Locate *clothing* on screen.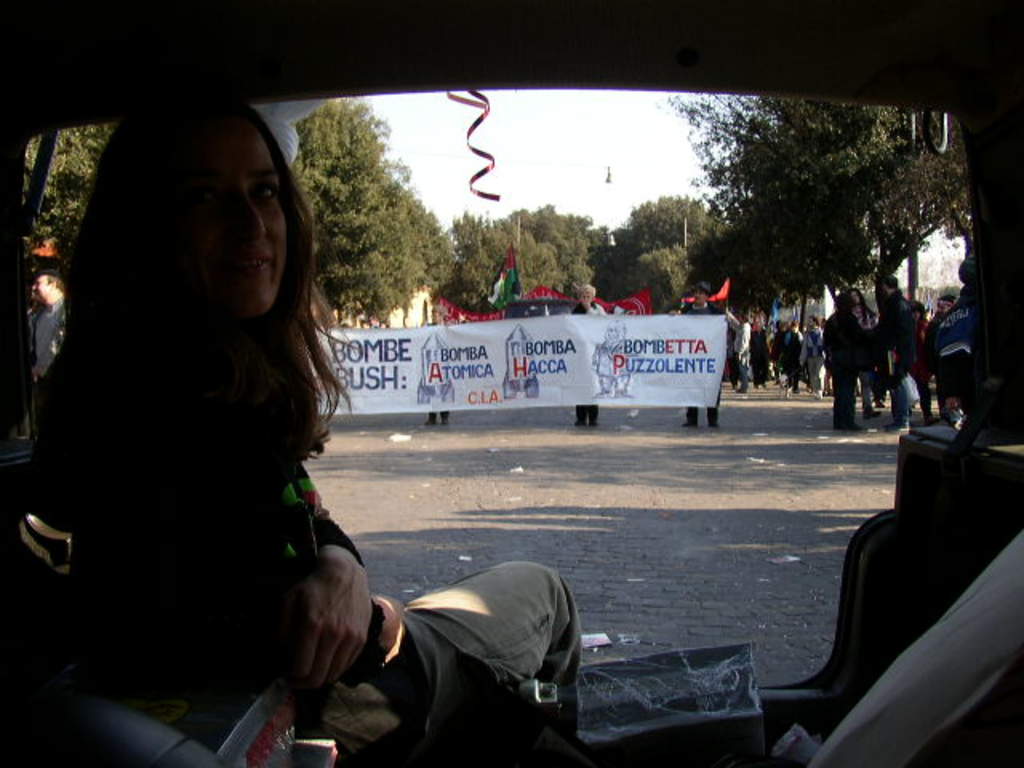
On screen at <box>685,296,717,426</box>.
